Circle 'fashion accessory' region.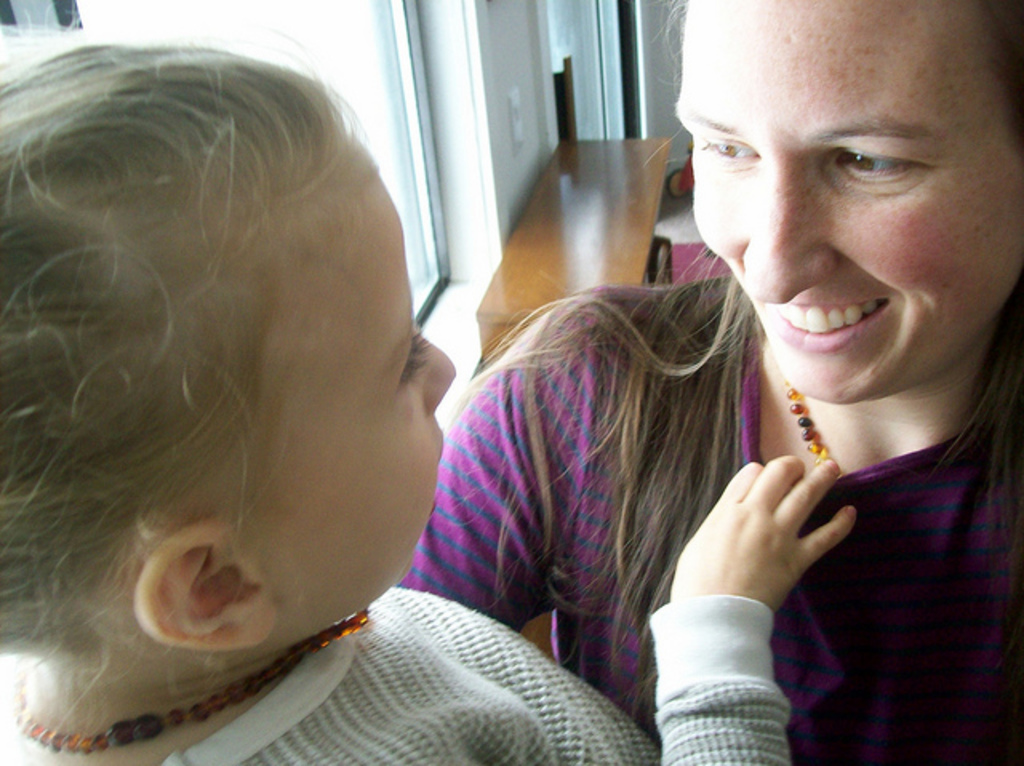
Region: bbox=[778, 371, 848, 470].
